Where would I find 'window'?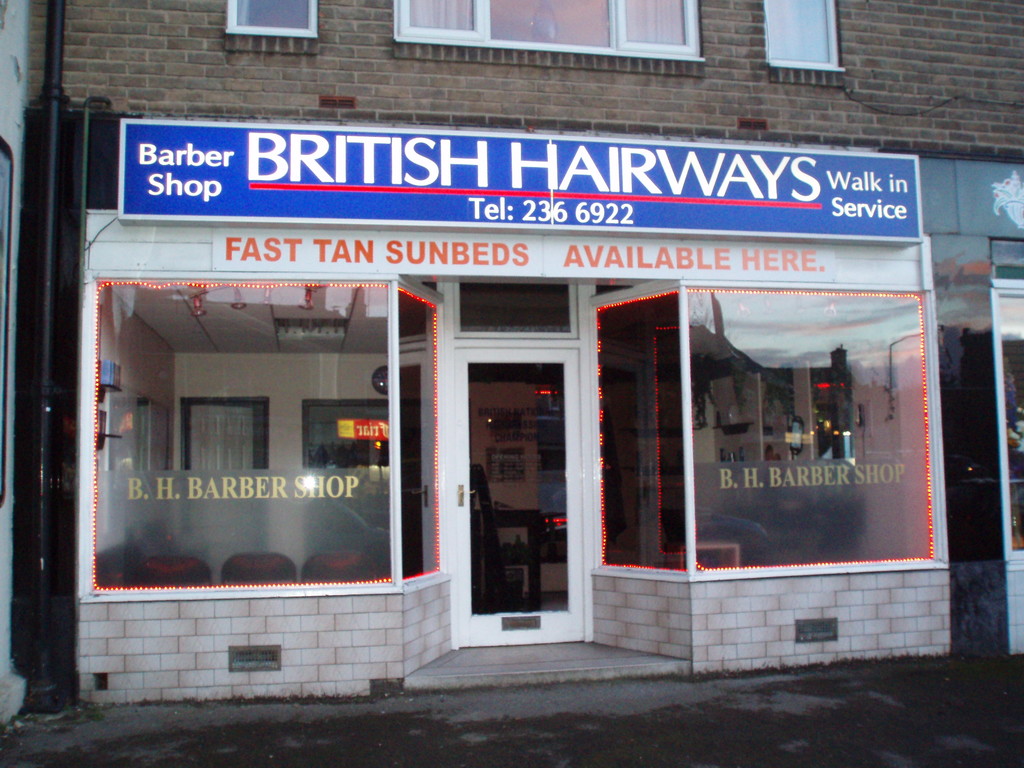
At detection(390, 0, 705, 72).
